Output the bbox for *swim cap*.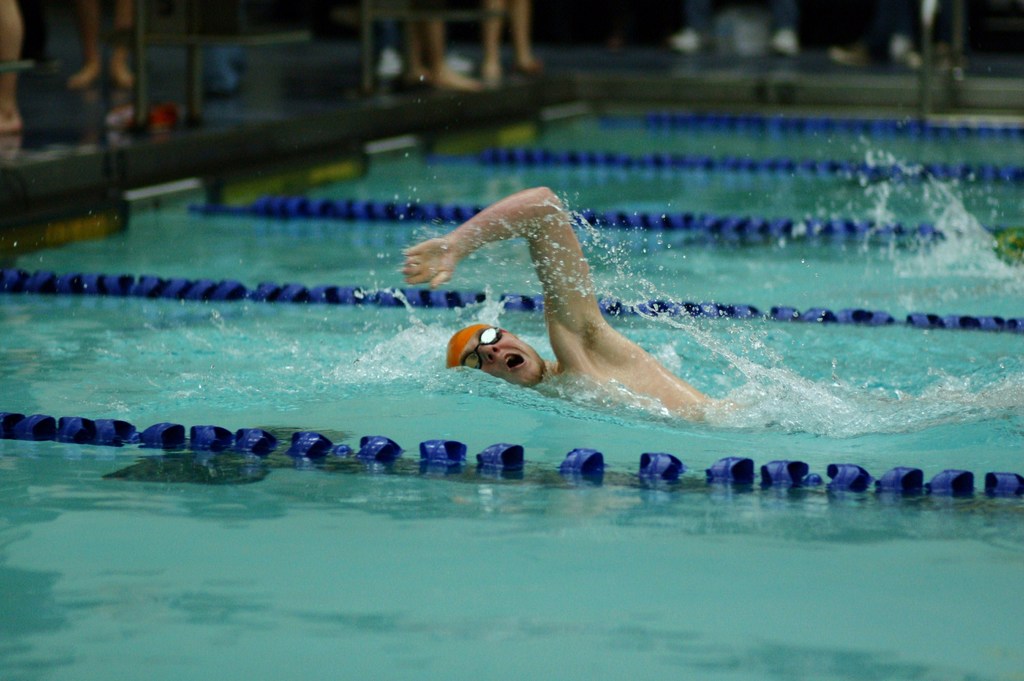
rect(446, 322, 507, 366).
